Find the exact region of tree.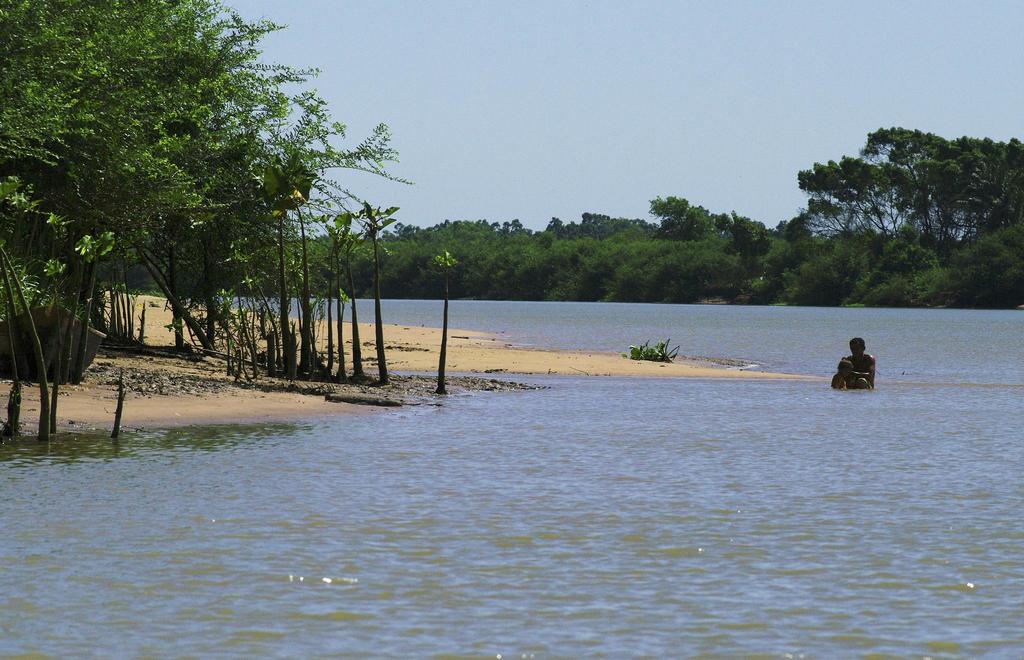
Exact region: detection(864, 128, 953, 245).
